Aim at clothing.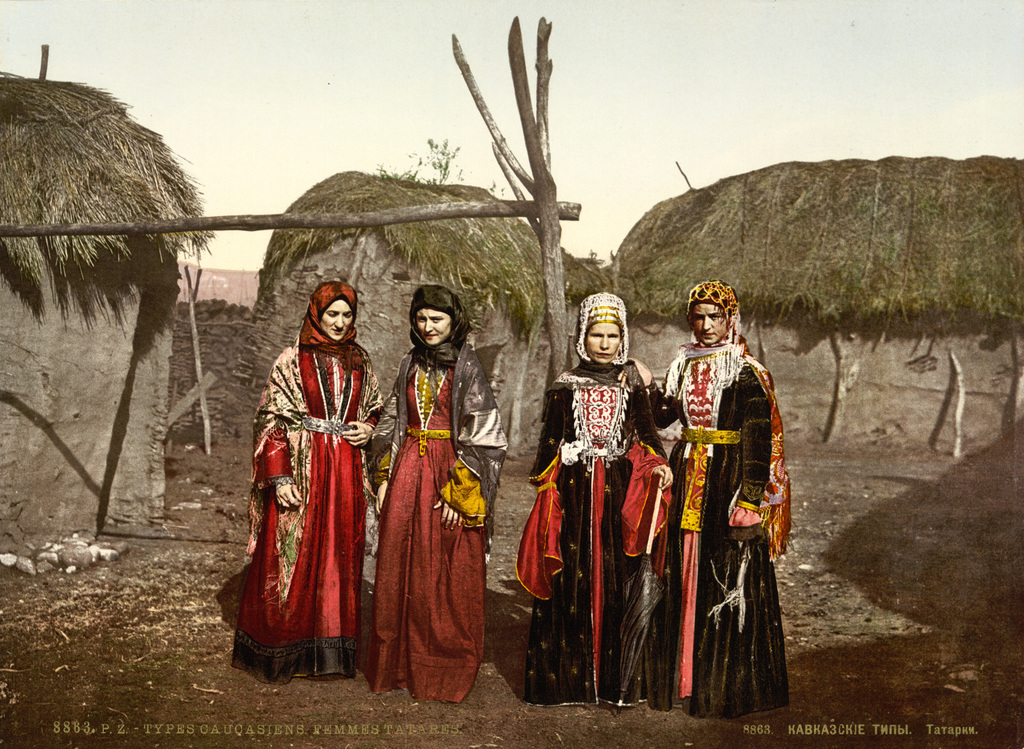
Aimed at [x1=367, y1=315, x2=521, y2=720].
